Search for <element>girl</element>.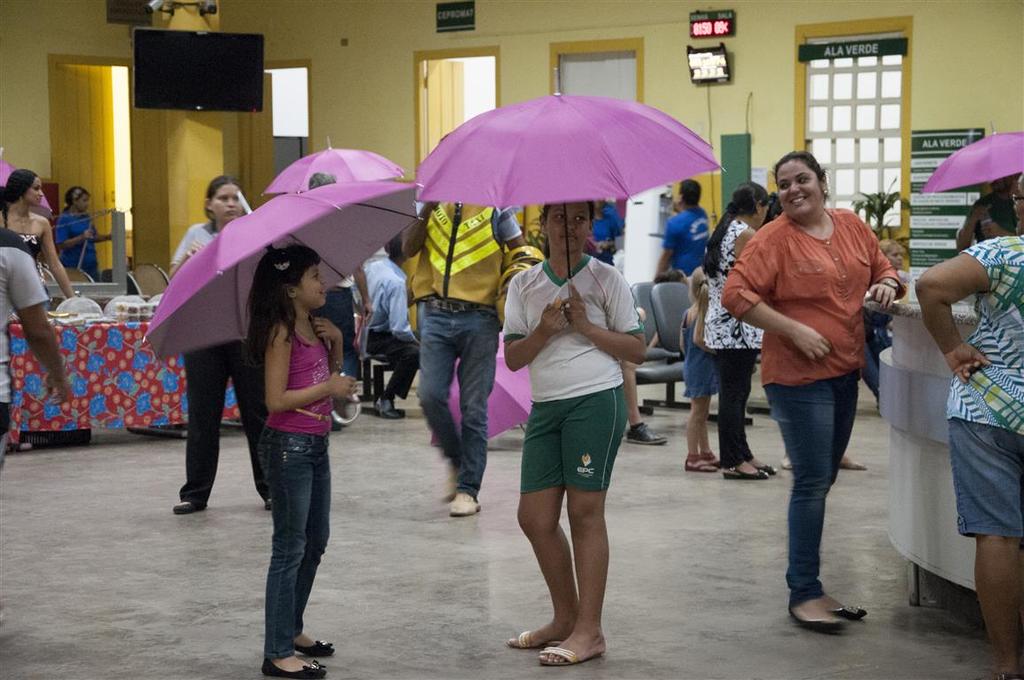
Found at pyautogui.locateOnScreen(54, 185, 111, 274).
